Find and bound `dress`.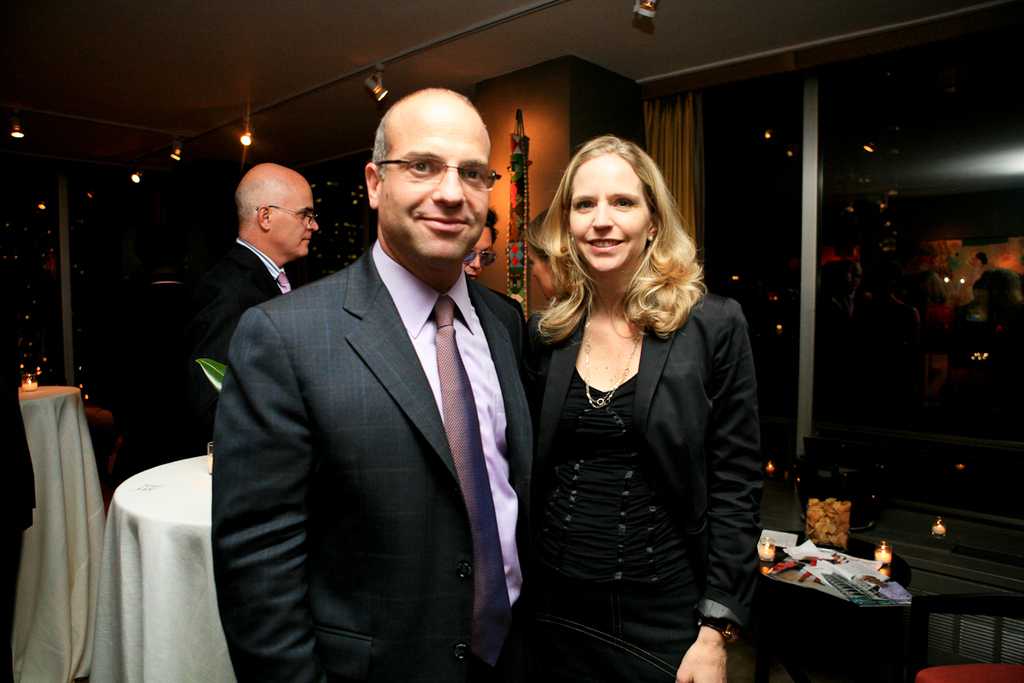
Bound: (519,286,764,682).
